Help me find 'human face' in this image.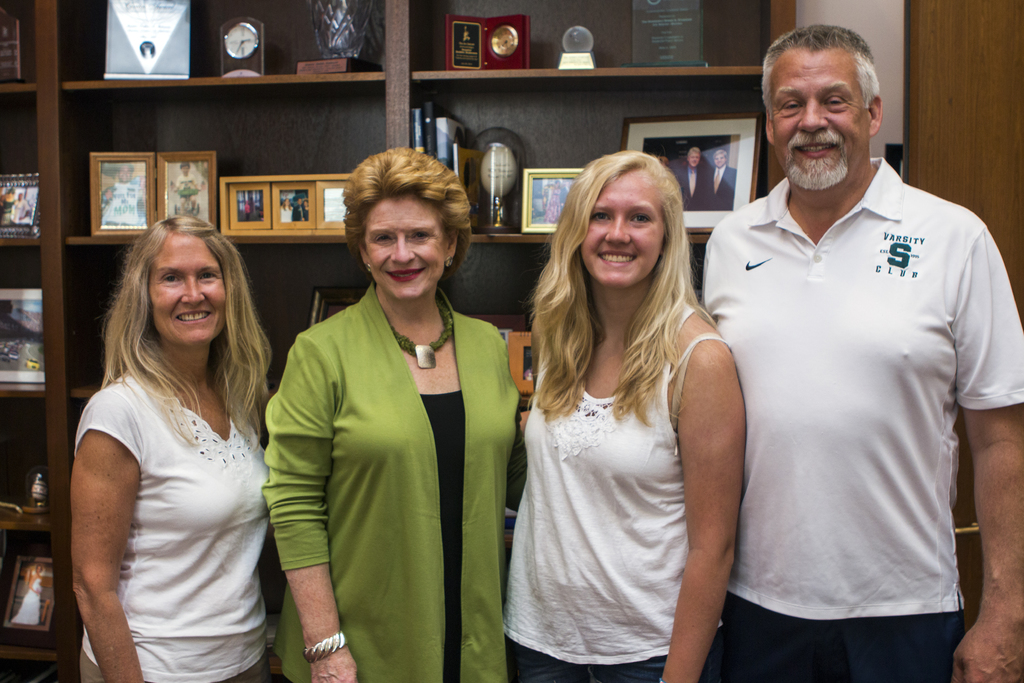
Found it: [772, 49, 875, 186].
